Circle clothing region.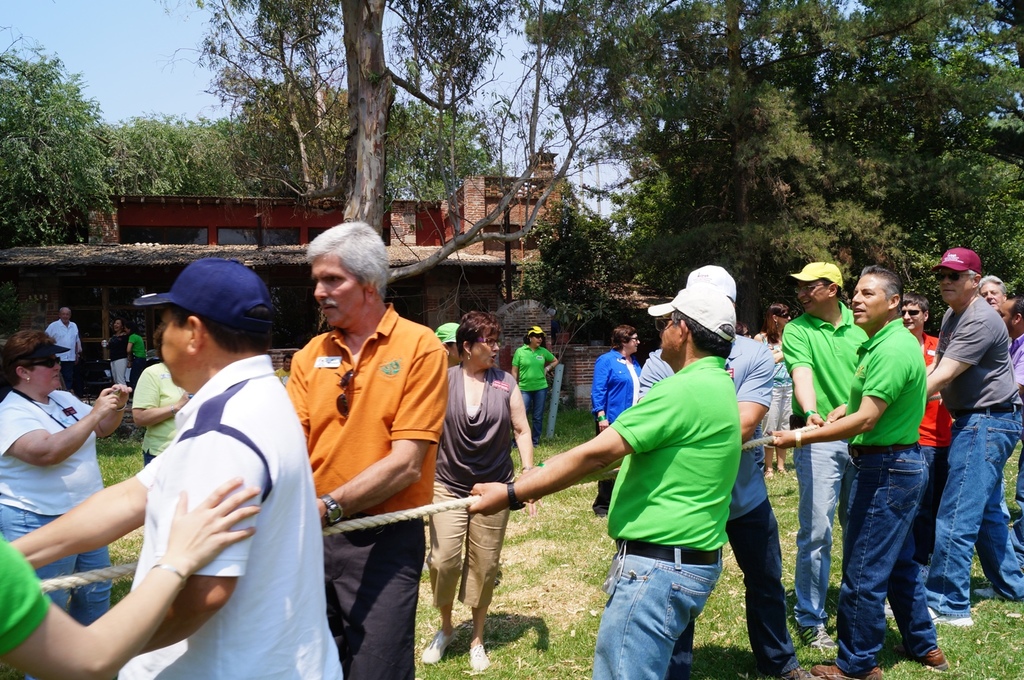
Region: 633, 333, 807, 674.
